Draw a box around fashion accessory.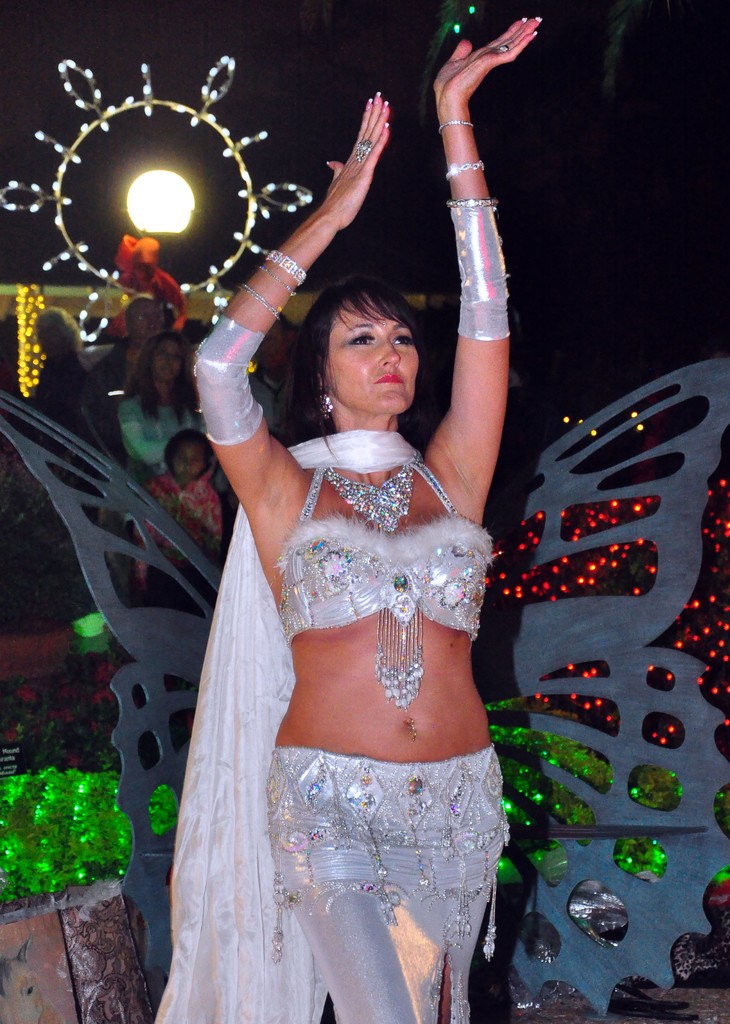
box=[380, 577, 424, 707].
